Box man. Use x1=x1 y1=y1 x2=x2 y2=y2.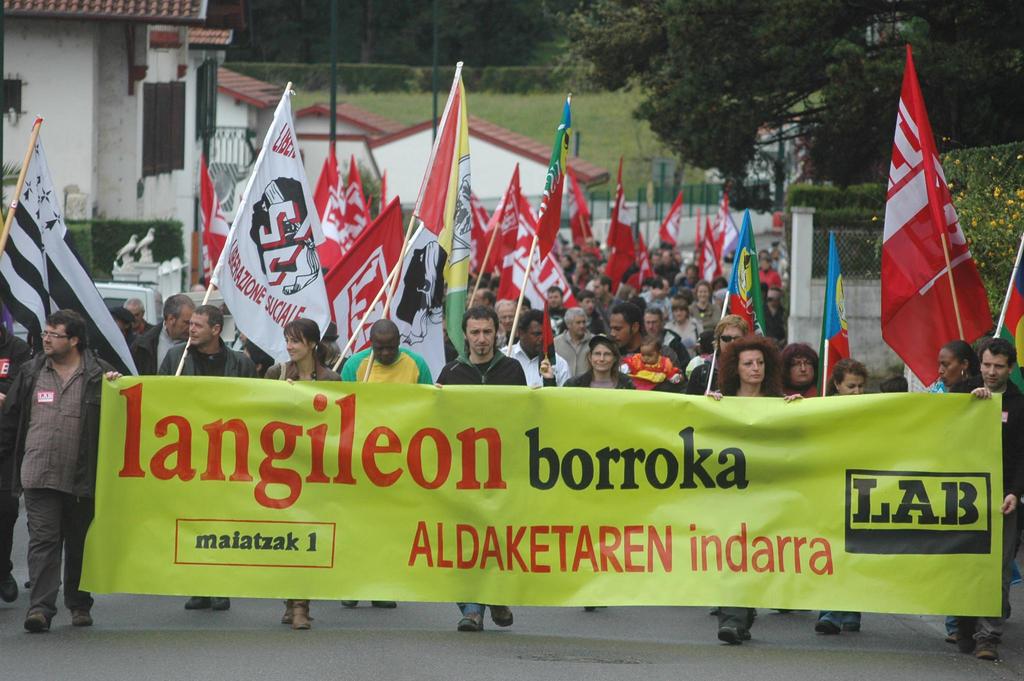
x1=121 y1=296 x2=151 y2=336.
